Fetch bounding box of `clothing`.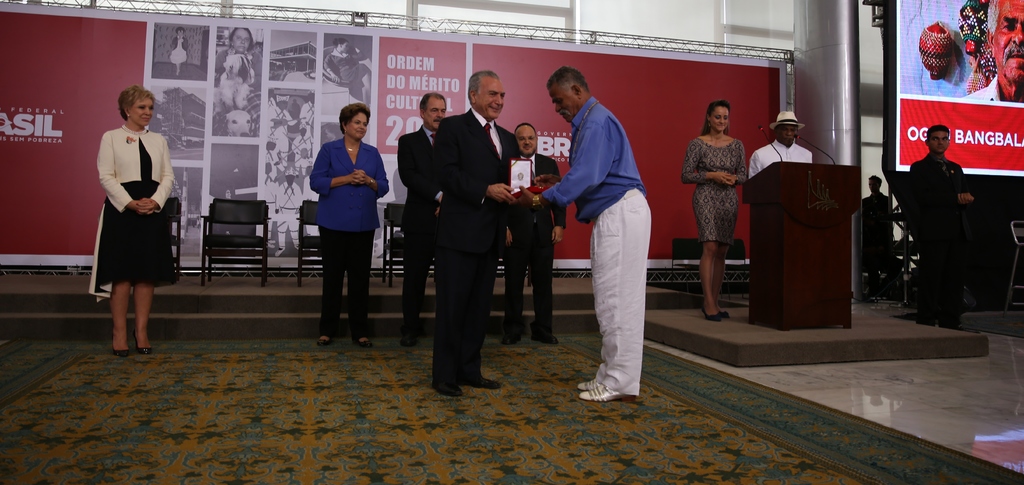
Bbox: 550,82,666,405.
